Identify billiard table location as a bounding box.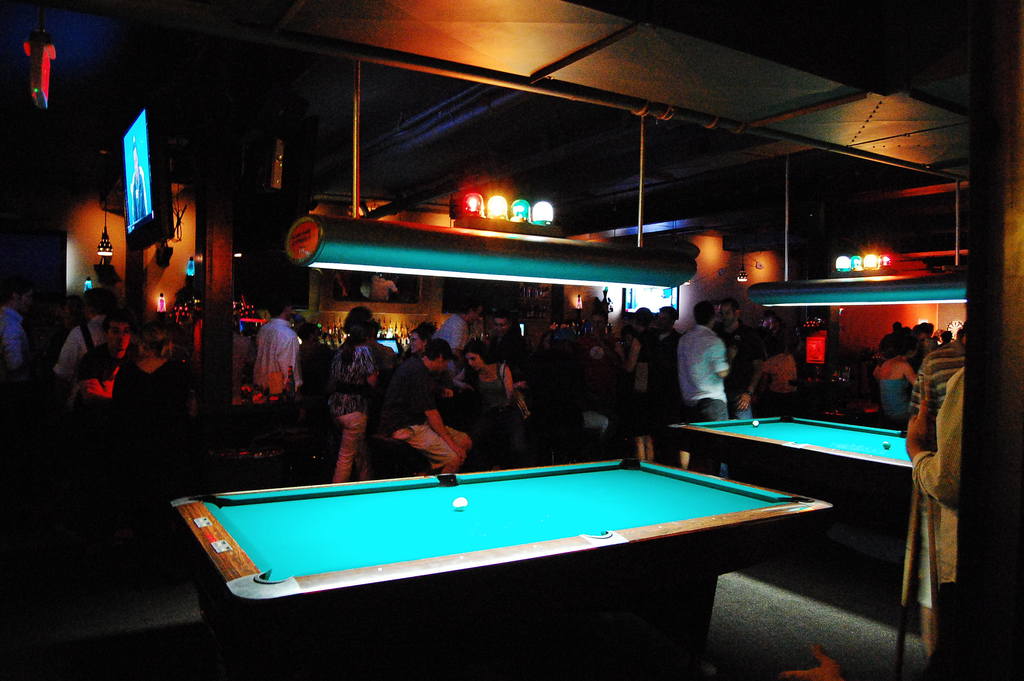
x1=662 y1=413 x2=915 y2=472.
